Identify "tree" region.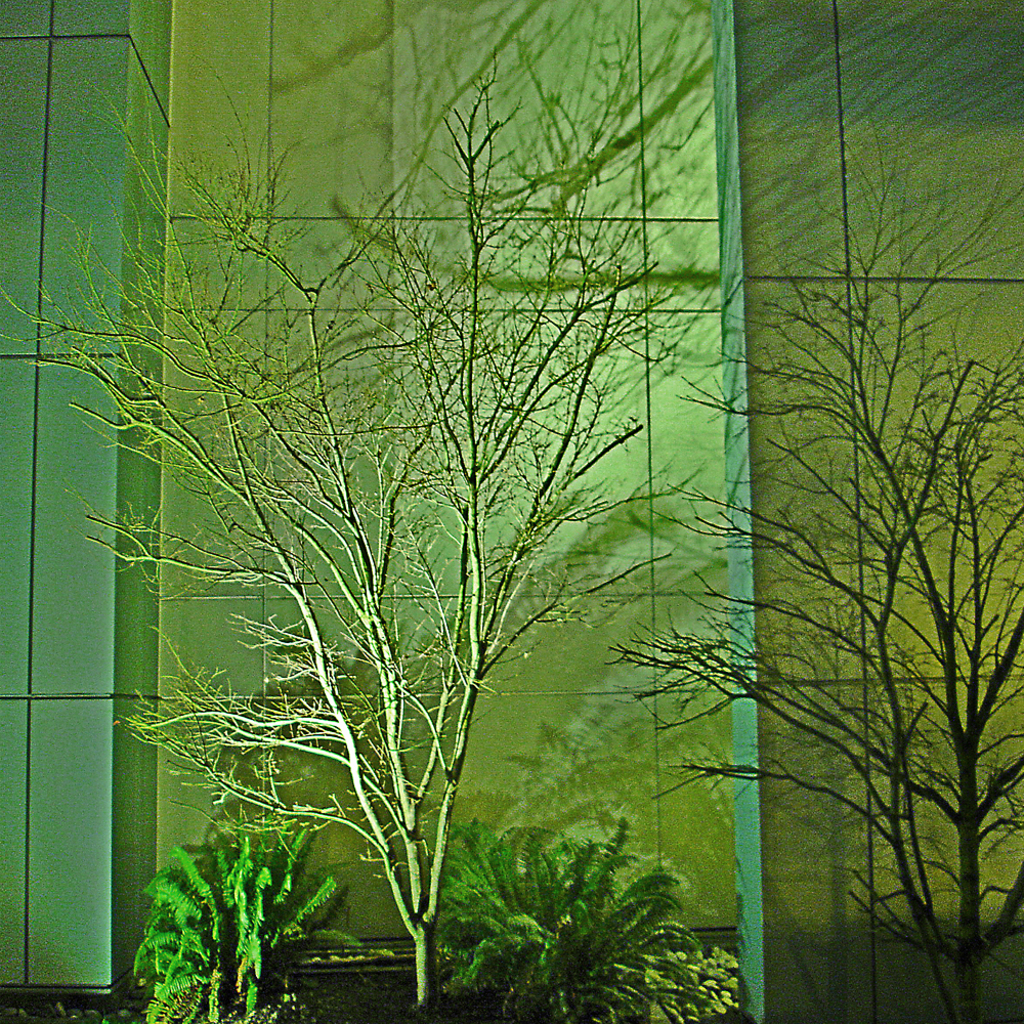
Region: locate(417, 822, 697, 1023).
